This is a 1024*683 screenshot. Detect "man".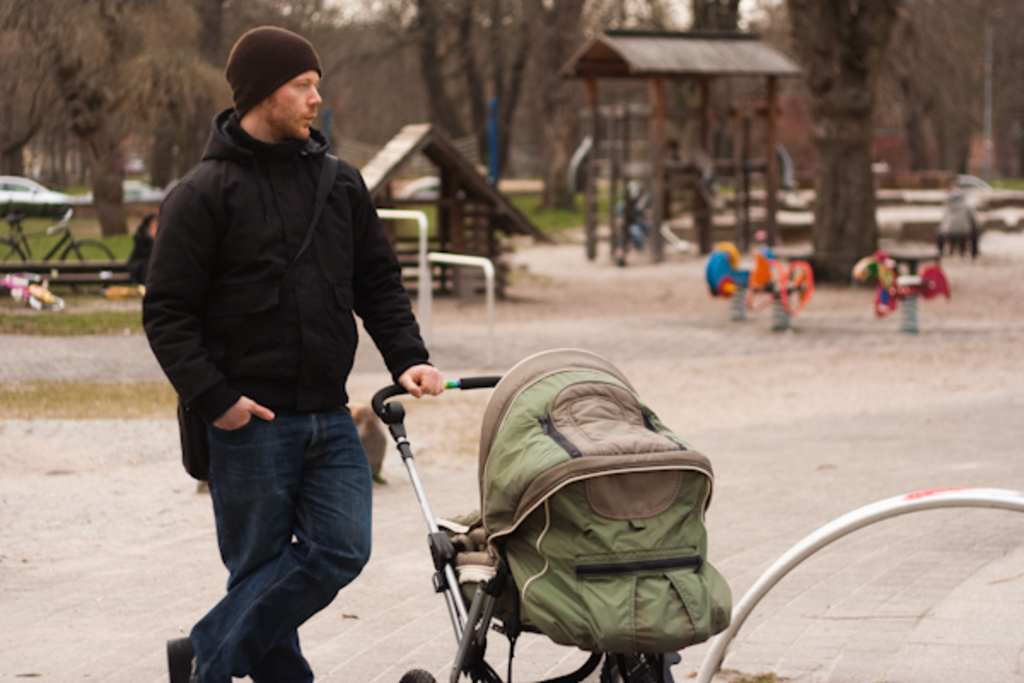
[left=135, top=19, right=442, bottom=681].
